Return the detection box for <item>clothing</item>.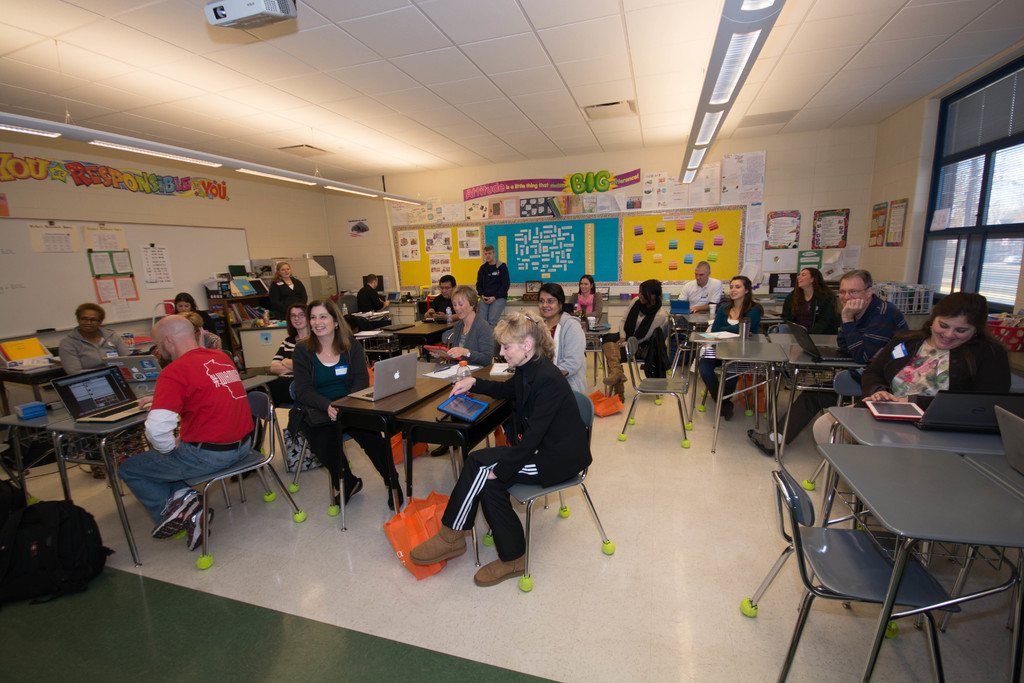
(775,295,911,446).
